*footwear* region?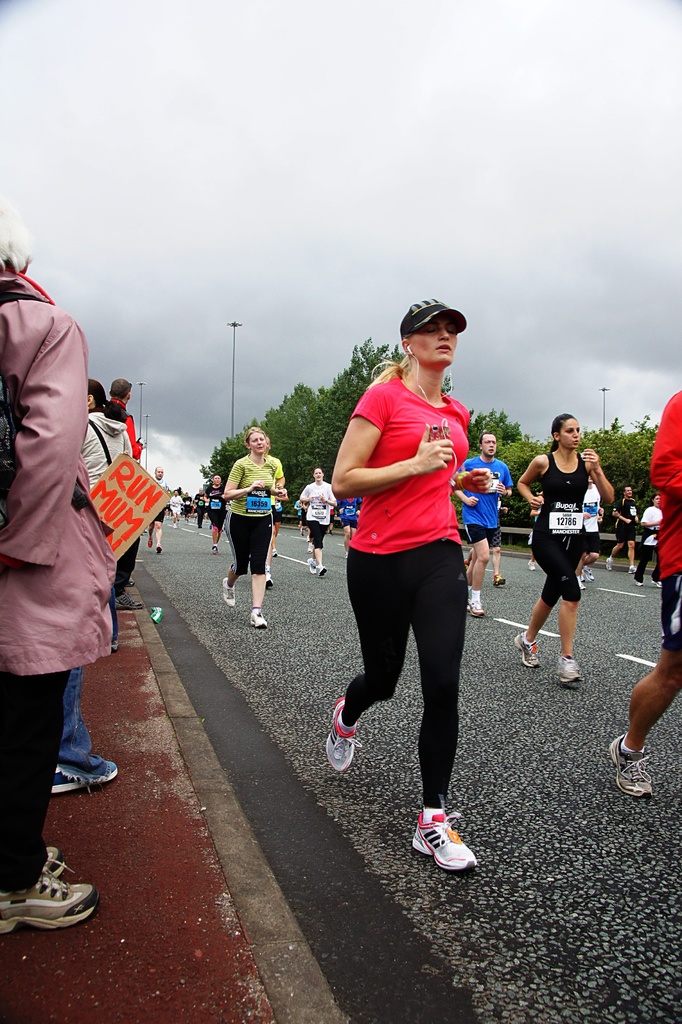
crop(410, 793, 481, 875)
